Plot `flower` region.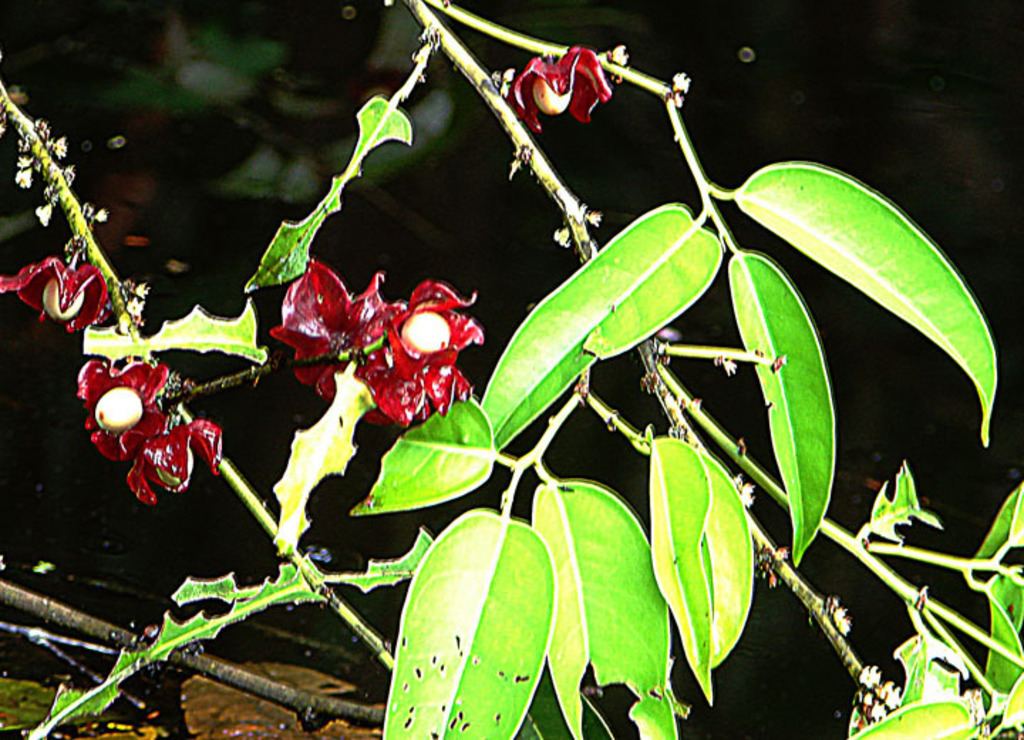
Plotted at (x1=124, y1=403, x2=225, y2=515).
